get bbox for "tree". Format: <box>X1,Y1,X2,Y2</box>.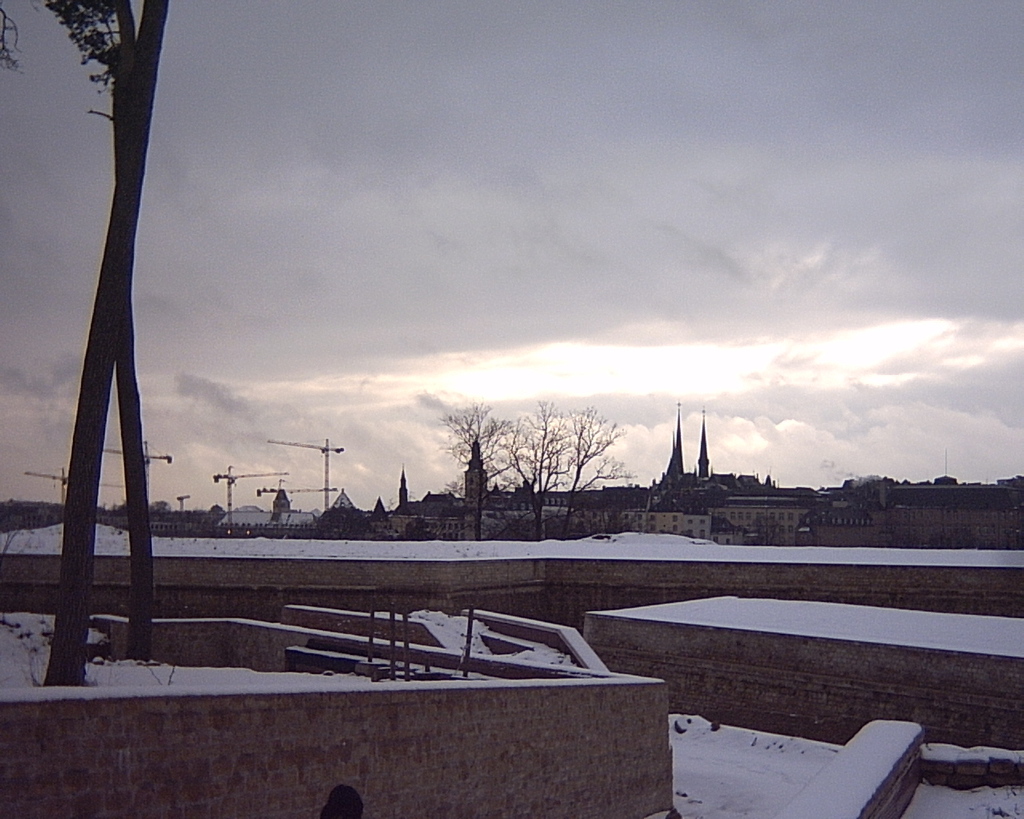
<box>26,0,166,692</box>.
